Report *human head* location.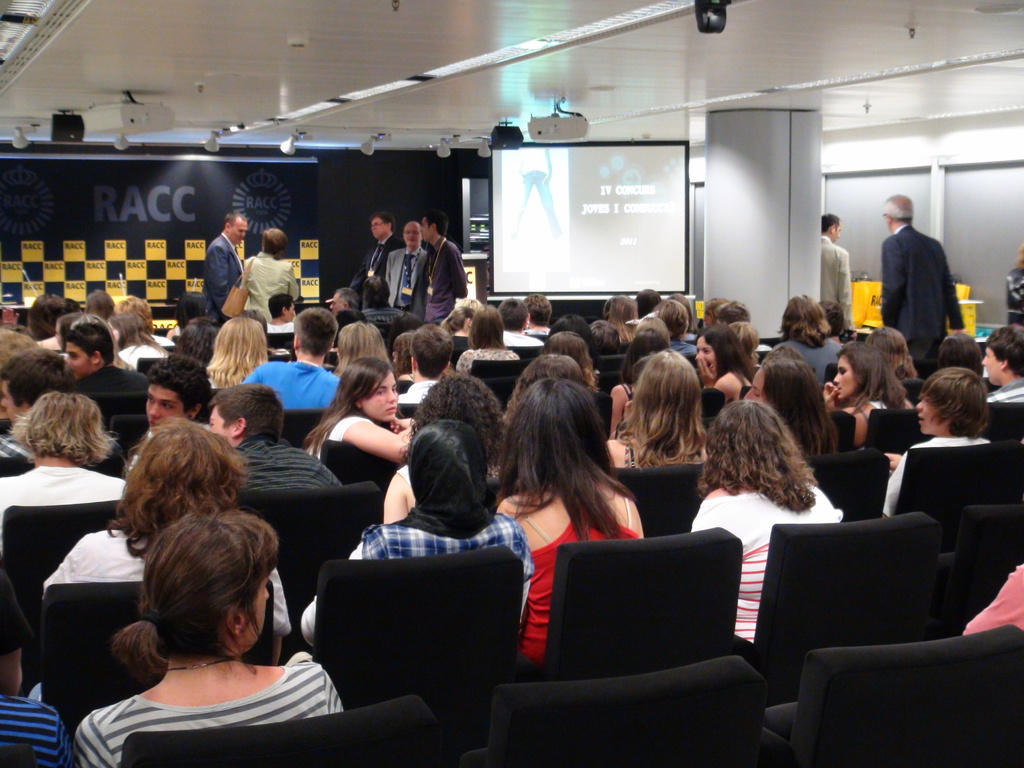
Report: Rect(632, 283, 660, 311).
